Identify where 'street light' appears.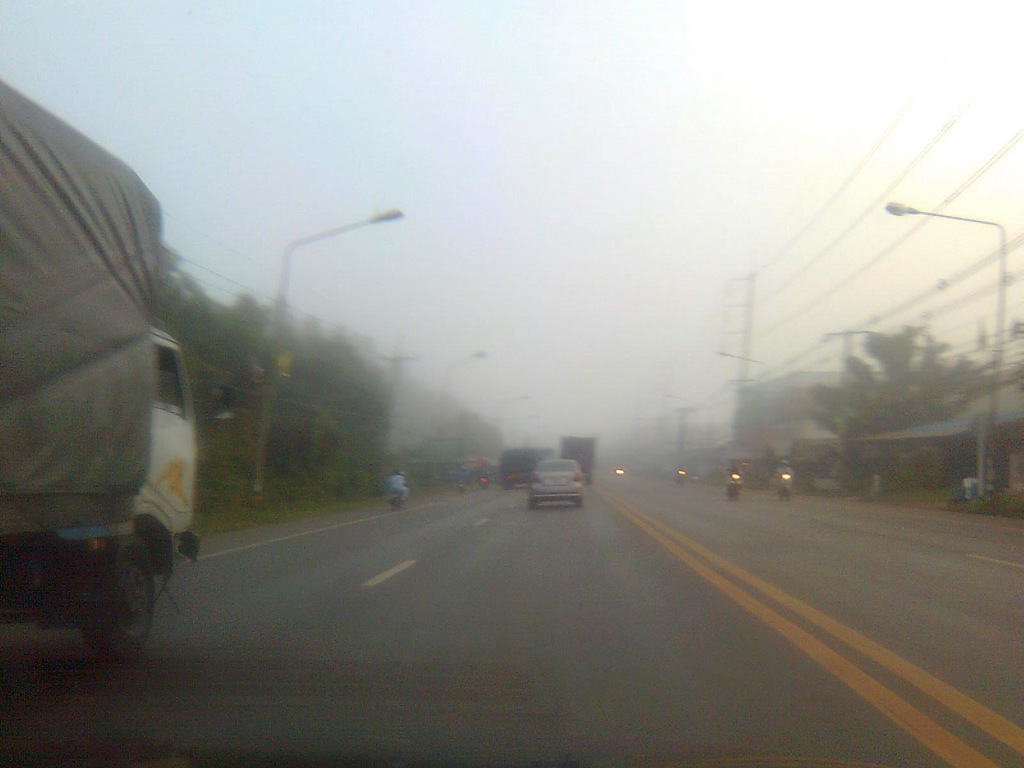
Appears at BBox(258, 205, 410, 495).
